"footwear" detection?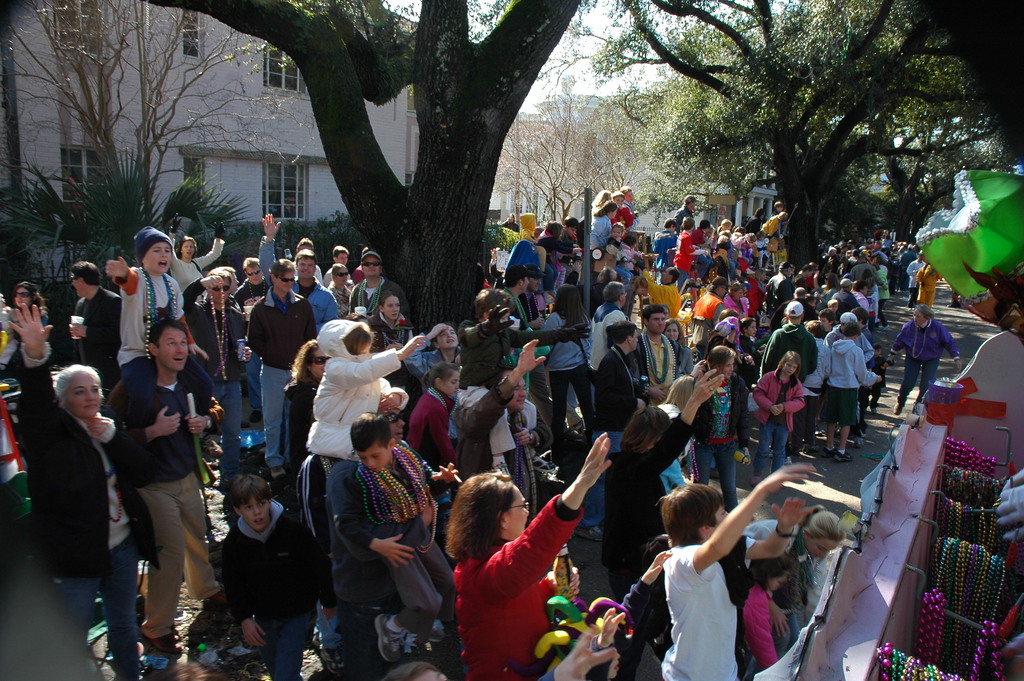
l=785, t=455, r=792, b=464
